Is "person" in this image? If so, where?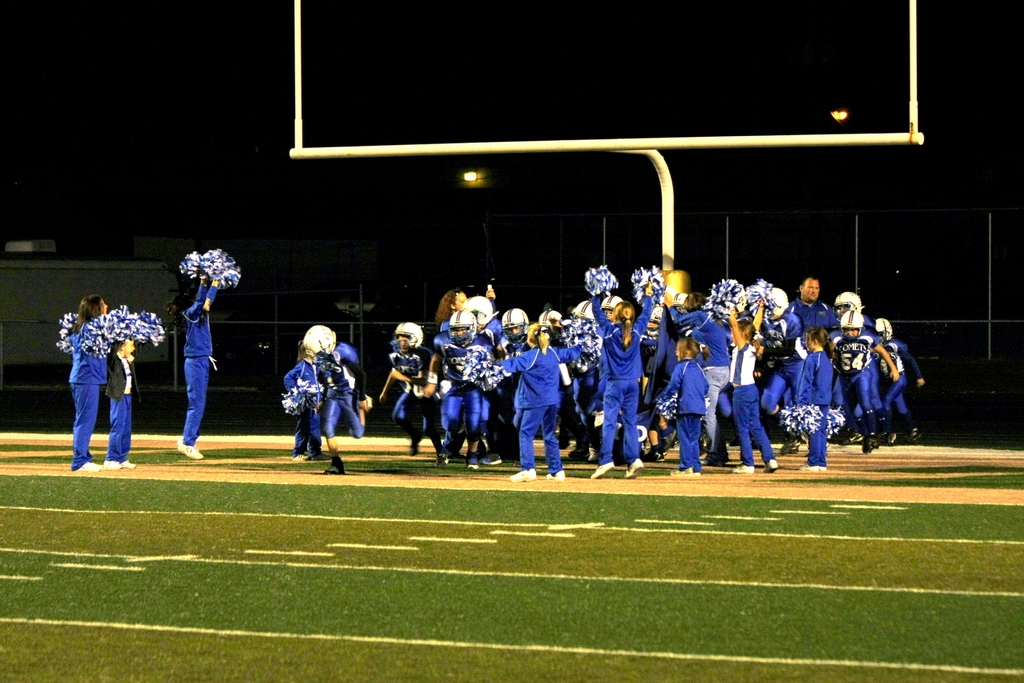
Yes, at <box>886,304,934,447</box>.
